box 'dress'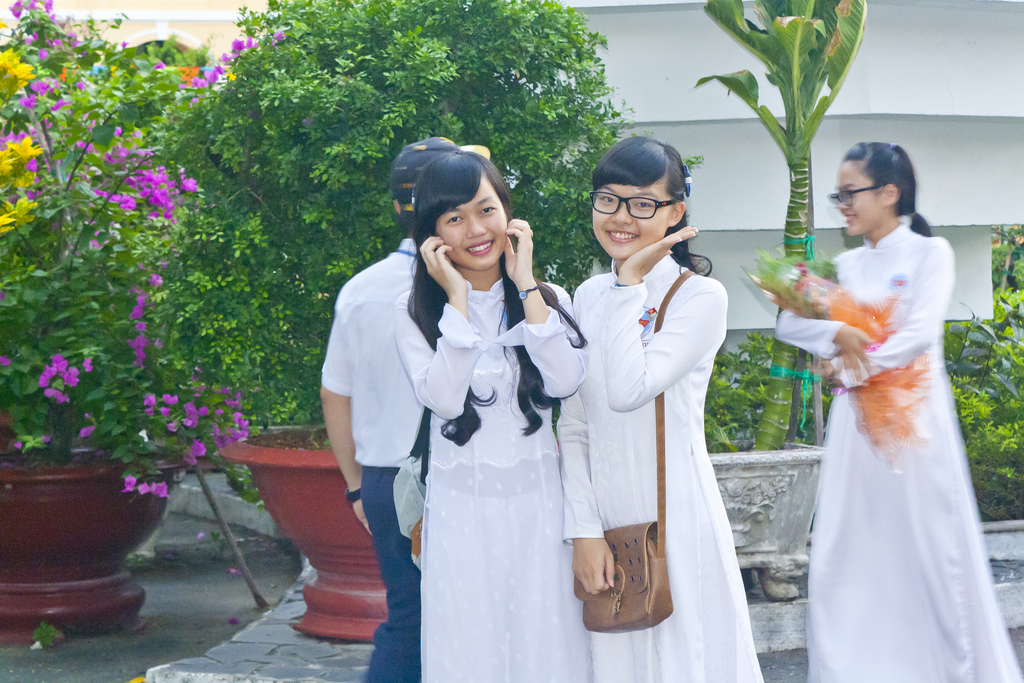
770 213 1023 682
